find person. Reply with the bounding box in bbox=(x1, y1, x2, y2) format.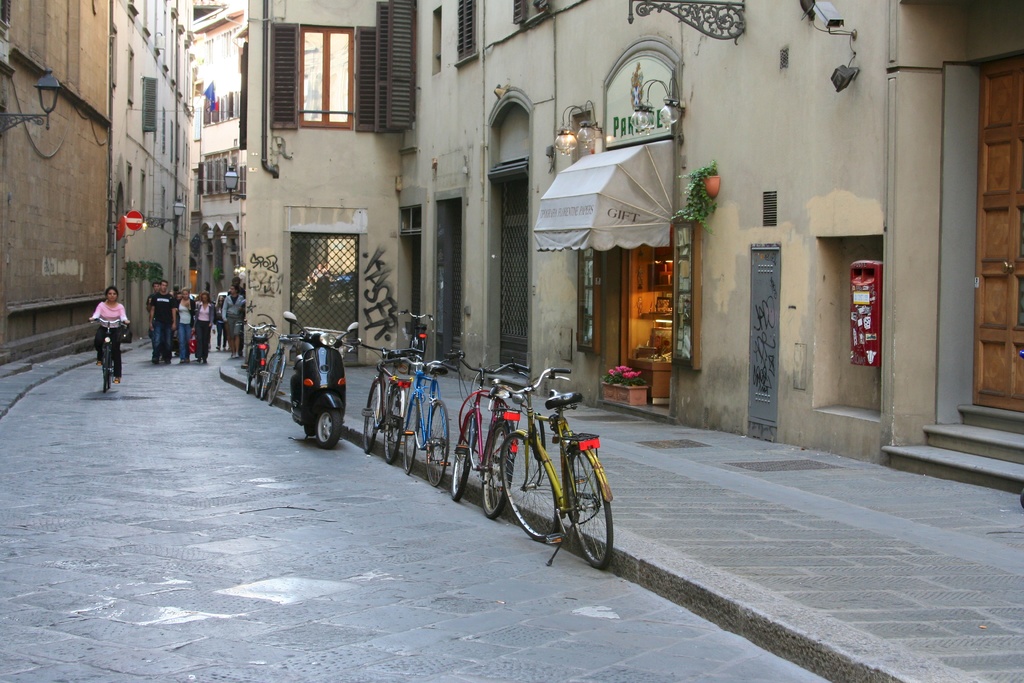
bbox=(215, 293, 227, 349).
